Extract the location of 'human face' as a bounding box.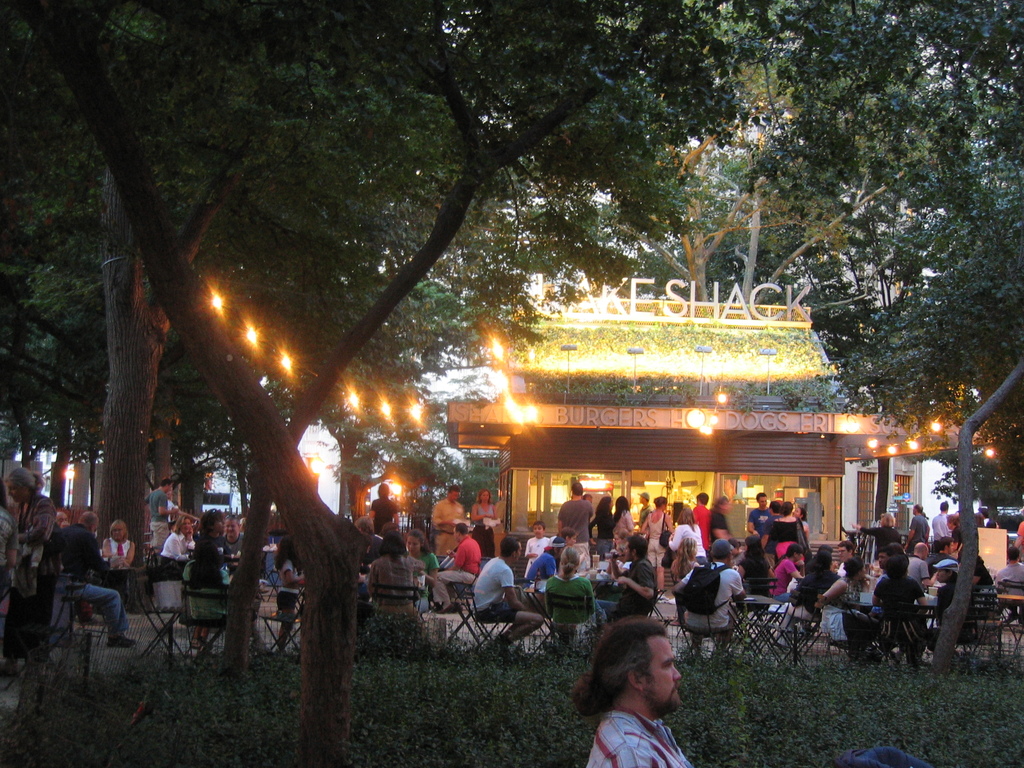
{"x1": 531, "y1": 525, "x2": 543, "y2": 534}.
